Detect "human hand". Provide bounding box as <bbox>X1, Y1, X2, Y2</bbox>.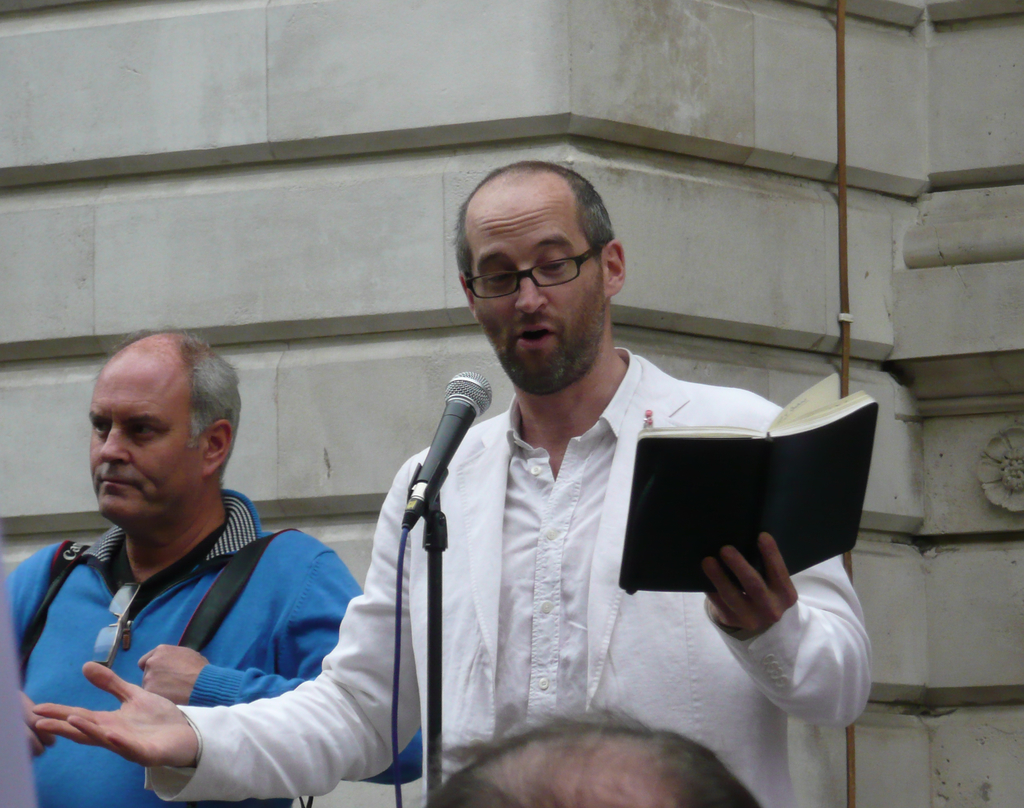
<bbox>19, 693, 60, 759</bbox>.
